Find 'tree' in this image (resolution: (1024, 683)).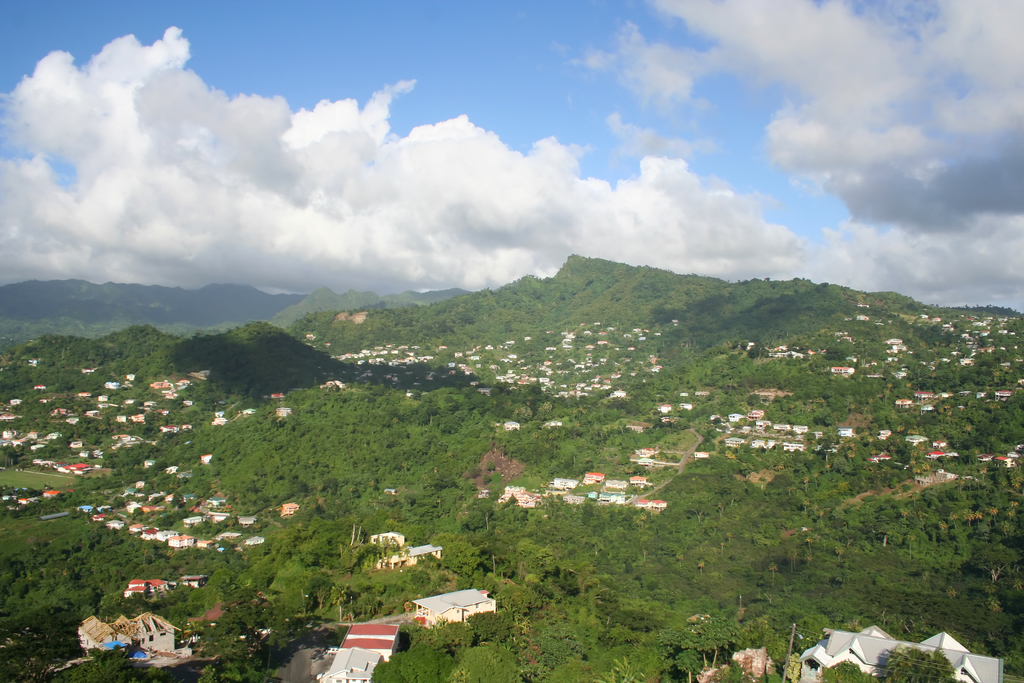
pyautogui.locateOnScreen(374, 639, 443, 682).
